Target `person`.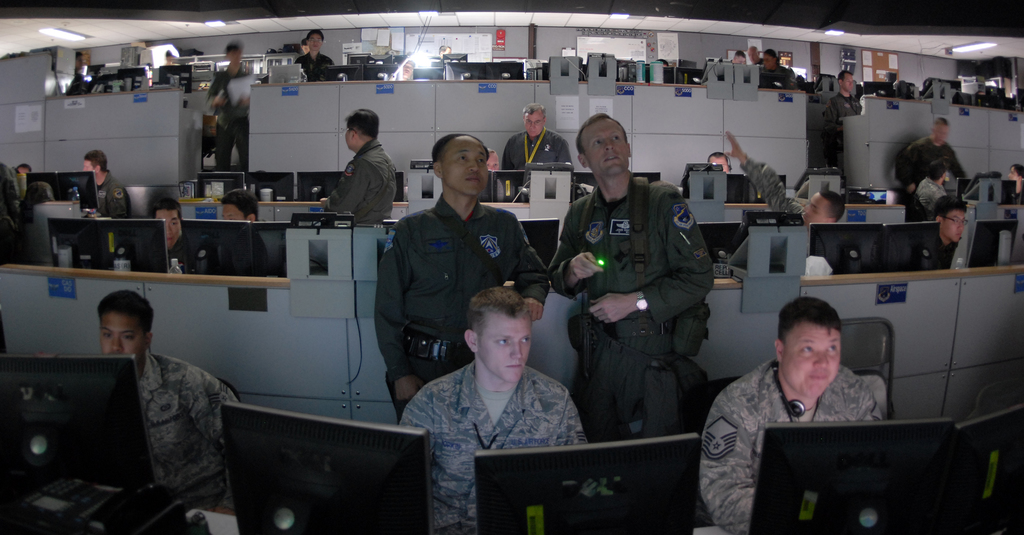
Target region: 886,122,968,220.
